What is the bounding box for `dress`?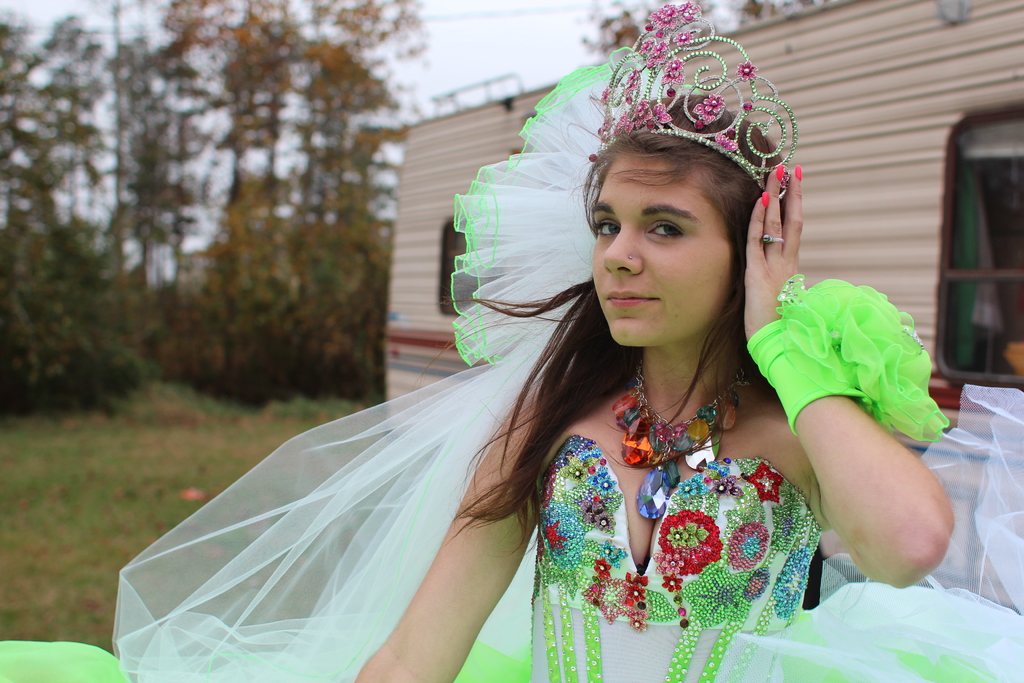
bbox=(0, 60, 1023, 682).
